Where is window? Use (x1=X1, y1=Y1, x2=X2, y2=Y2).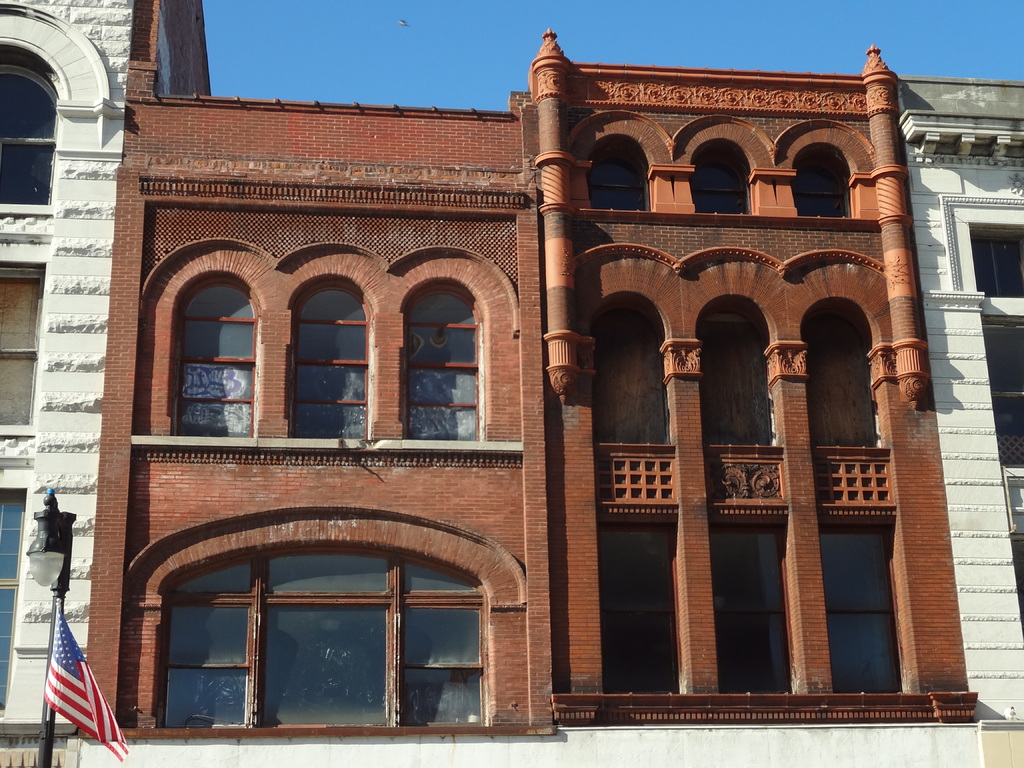
(x1=0, y1=233, x2=43, y2=442).
